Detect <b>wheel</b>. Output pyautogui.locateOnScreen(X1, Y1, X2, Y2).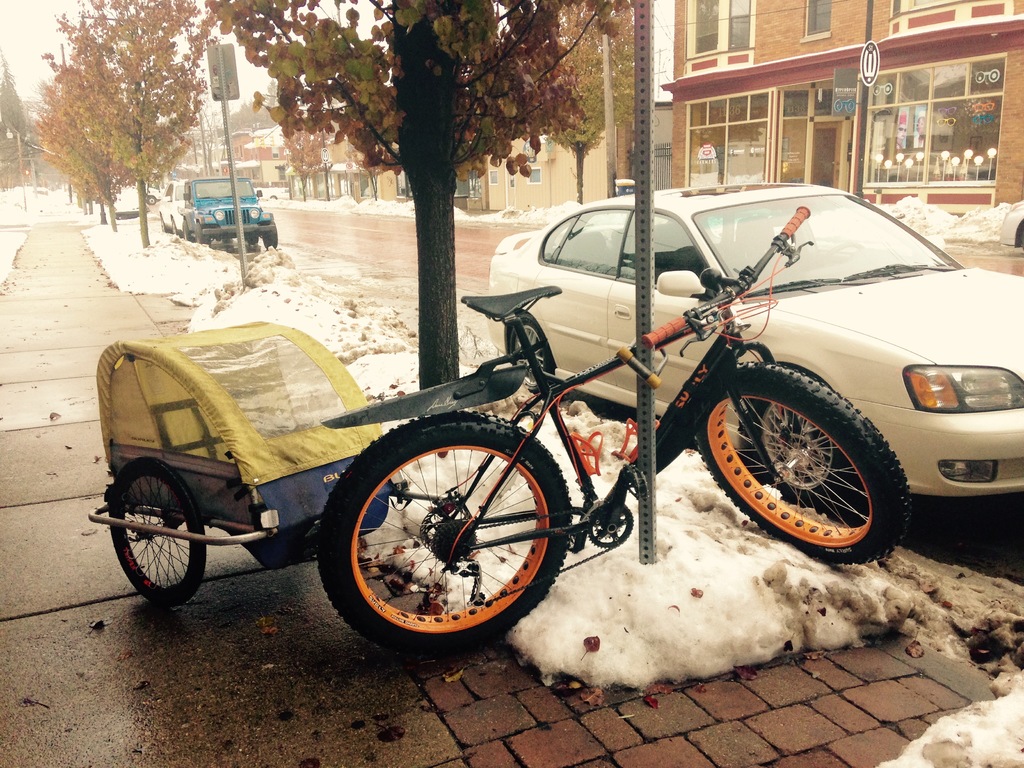
pyautogui.locateOnScreen(169, 220, 178, 237).
